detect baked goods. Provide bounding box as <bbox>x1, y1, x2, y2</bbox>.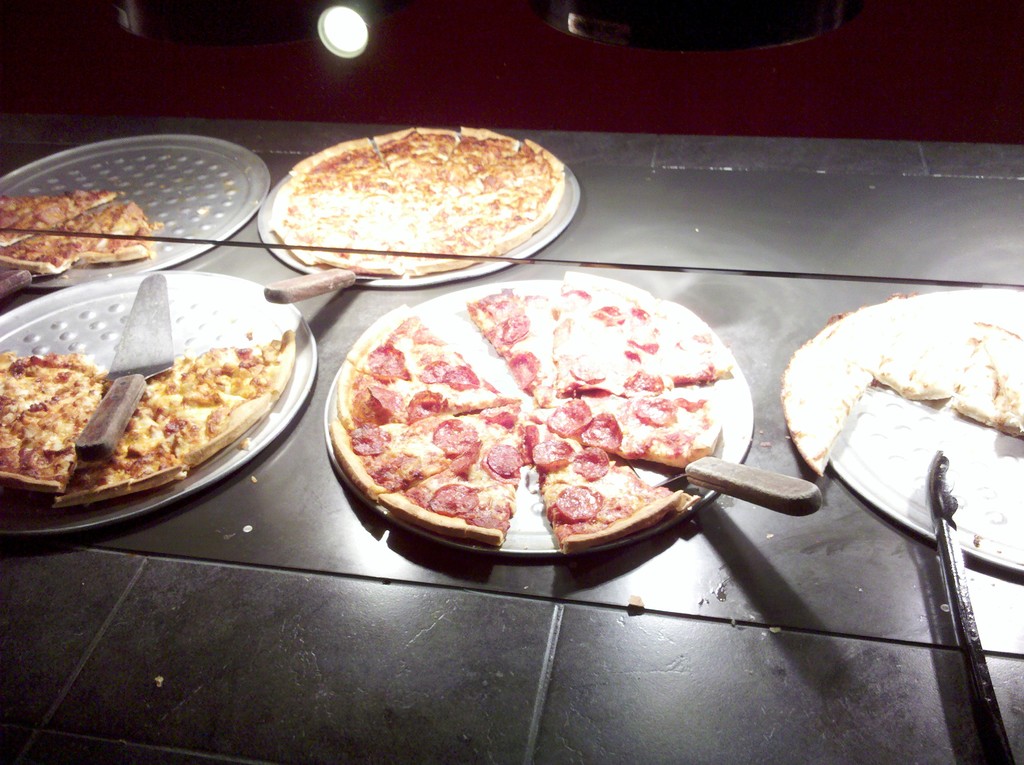
<bbox>282, 129, 574, 282</bbox>.
